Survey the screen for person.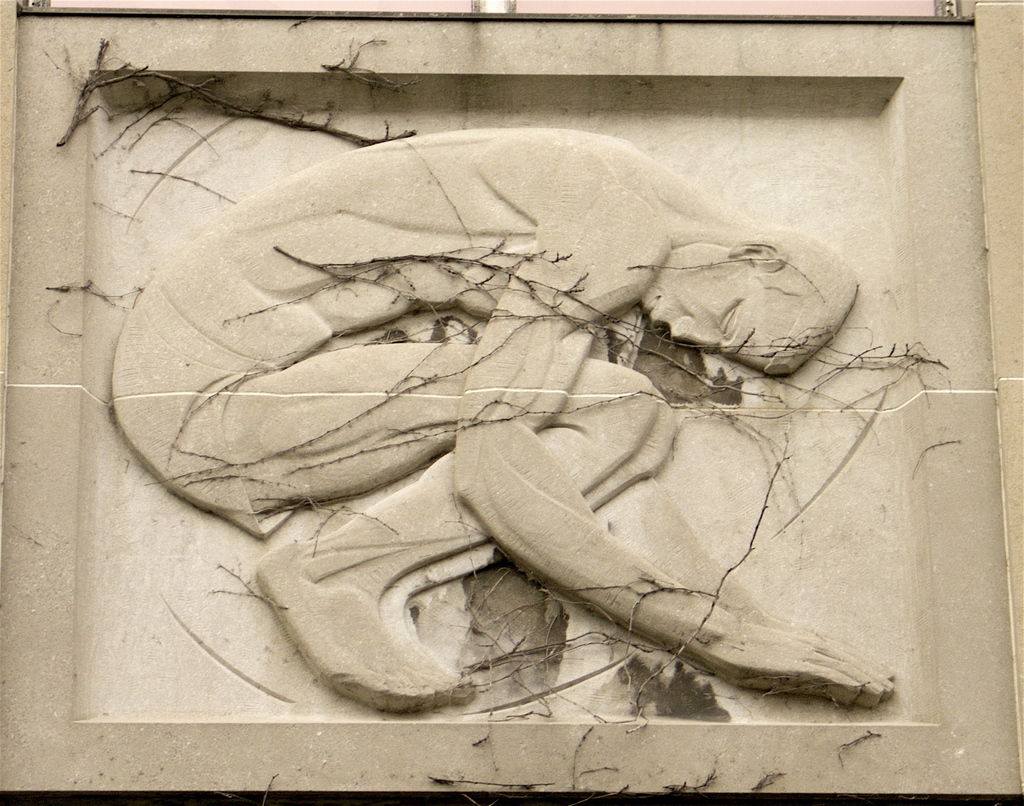
Survey found: 104, 115, 920, 728.
